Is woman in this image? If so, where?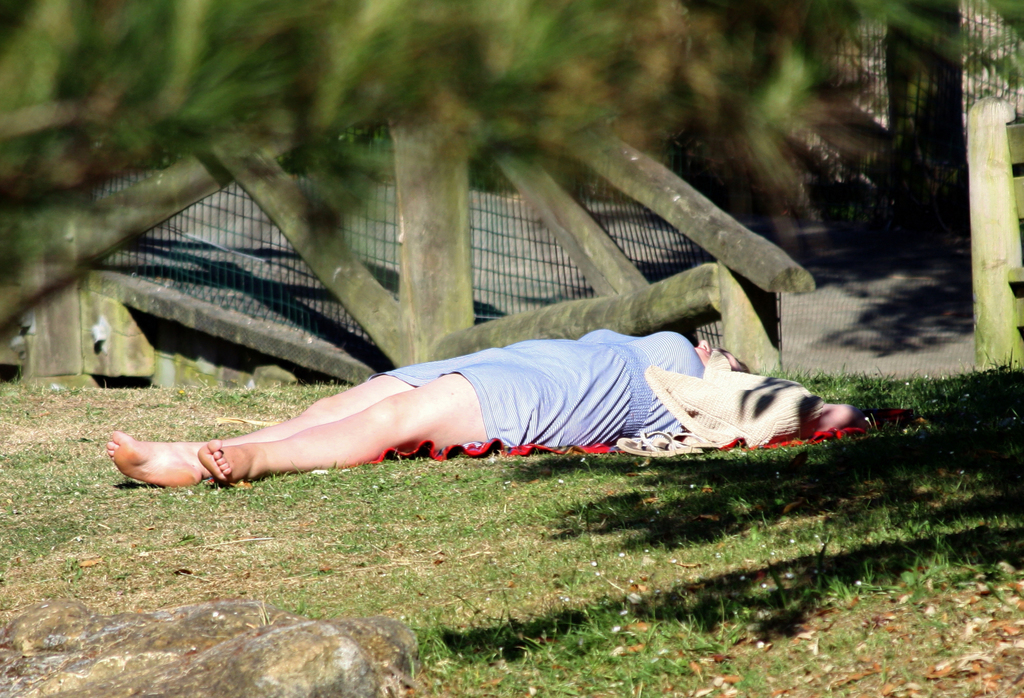
Yes, at box(131, 280, 881, 501).
